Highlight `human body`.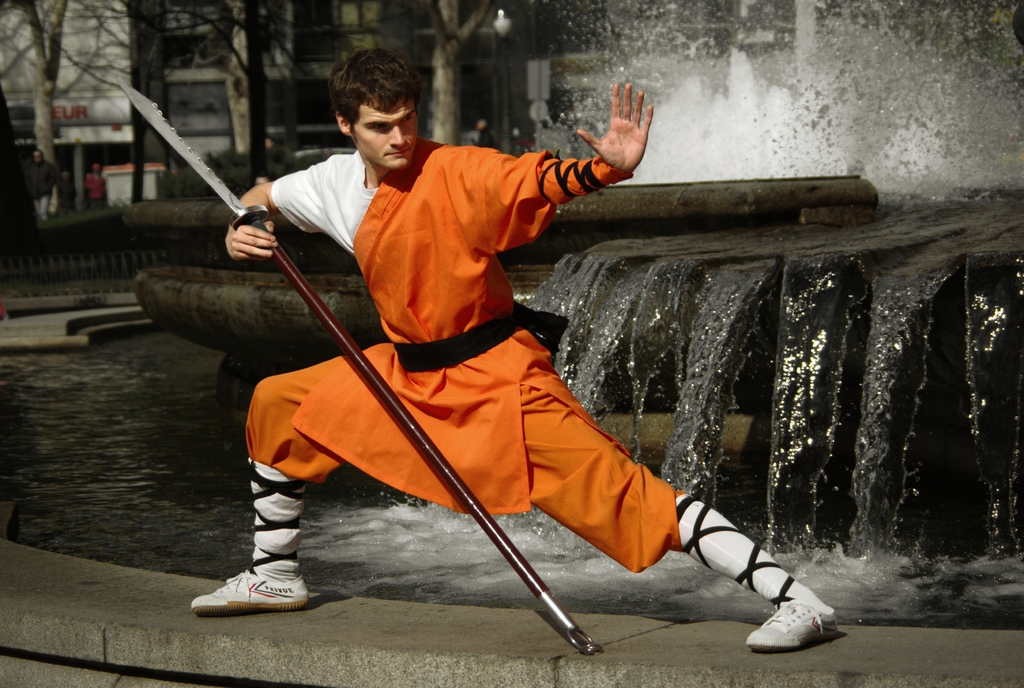
Highlighted region: x1=248, y1=40, x2=836, y2=612.
